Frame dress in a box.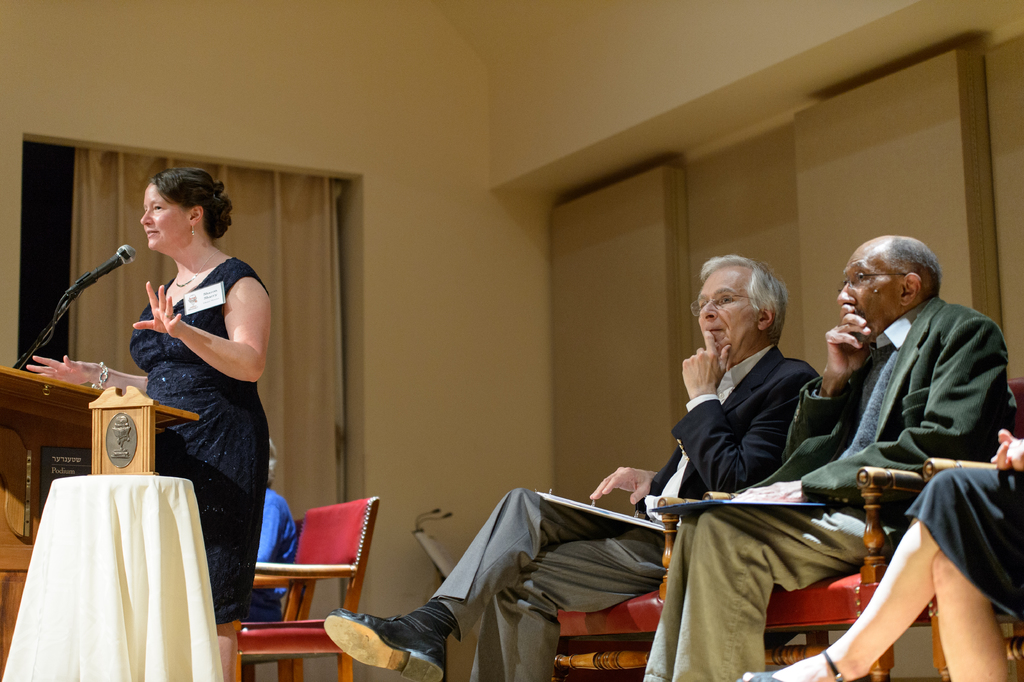
[left=130, top=256, right=270, bottom=619].
